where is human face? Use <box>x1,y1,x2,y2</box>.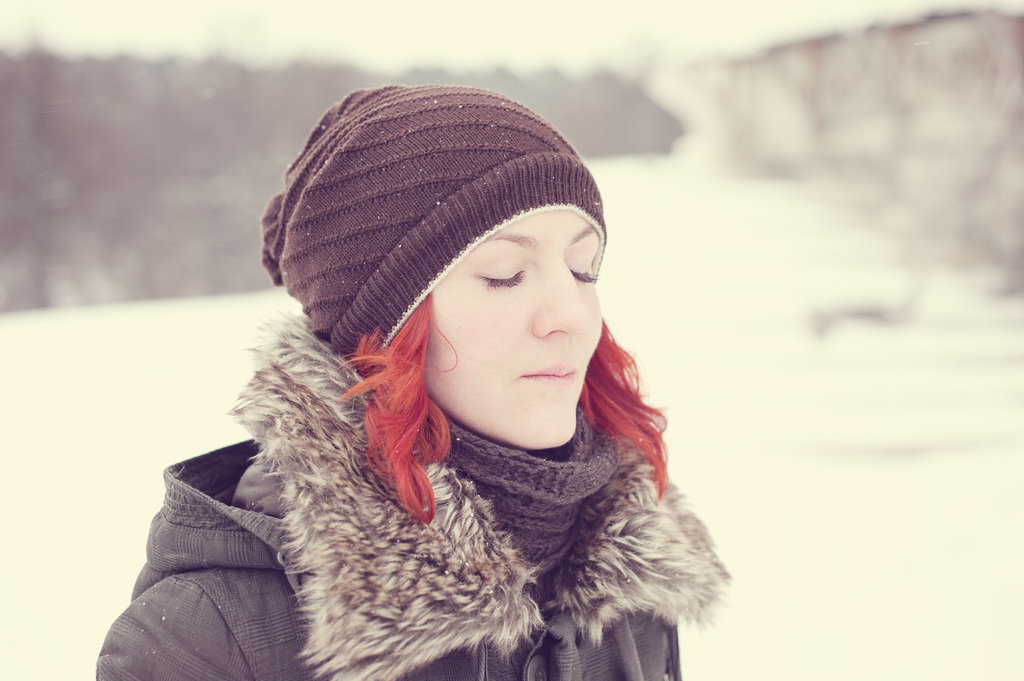
<box>424,208,600,442</box>.
